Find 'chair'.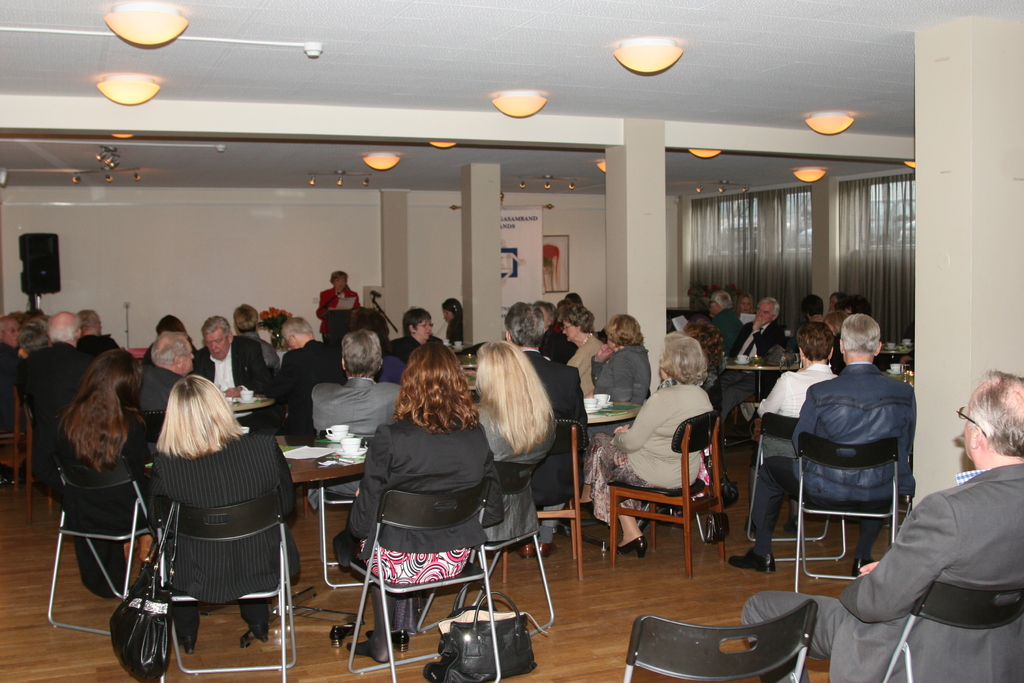
left=741, top=413, right=847, bottom=562.
